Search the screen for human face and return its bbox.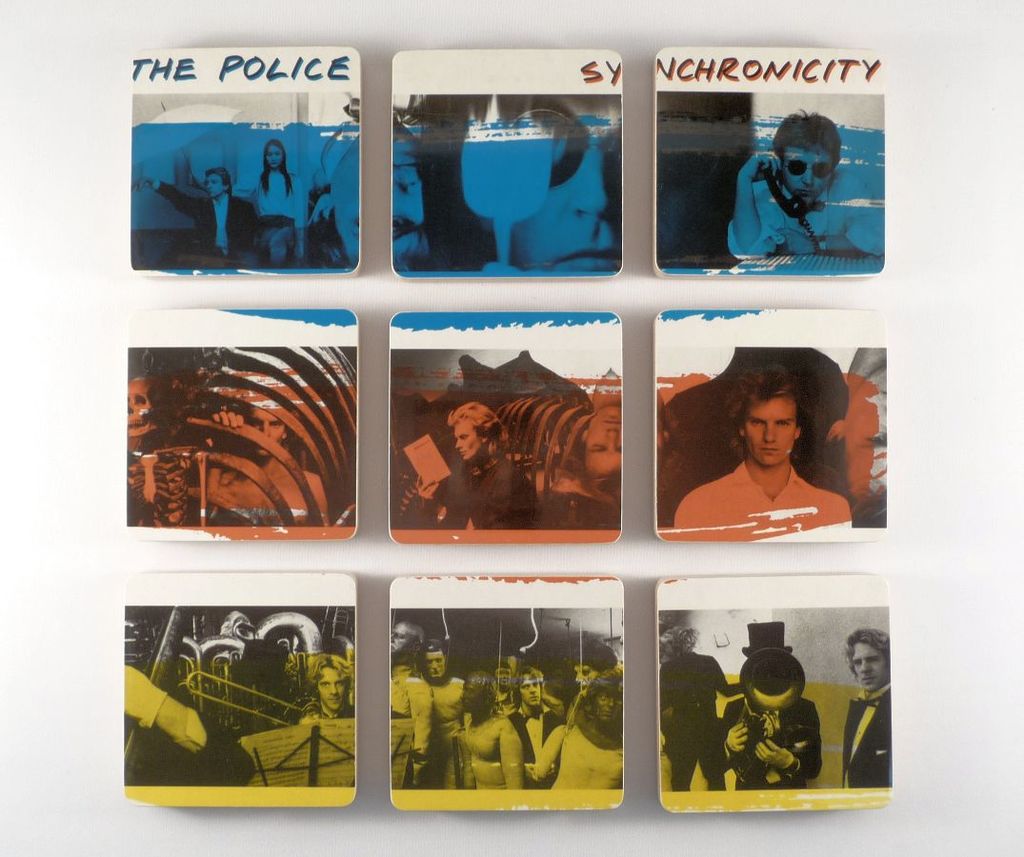
Found: detection(204, 173, 226, 199).
